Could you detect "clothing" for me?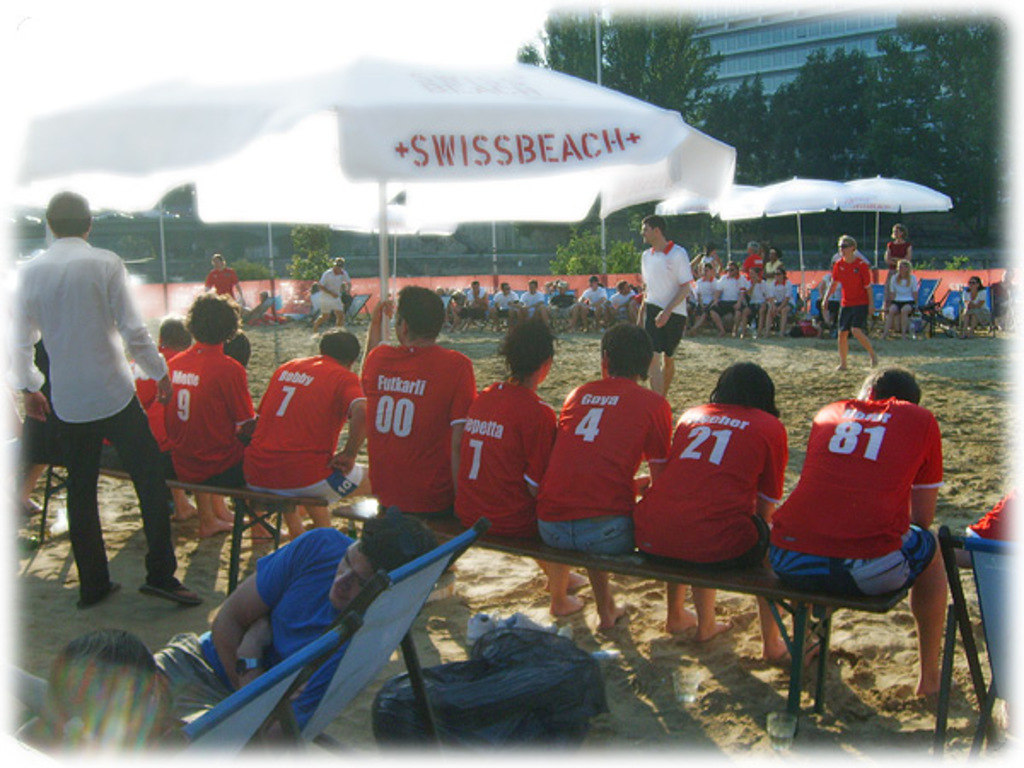
Detection result: 154,346,263,492.
